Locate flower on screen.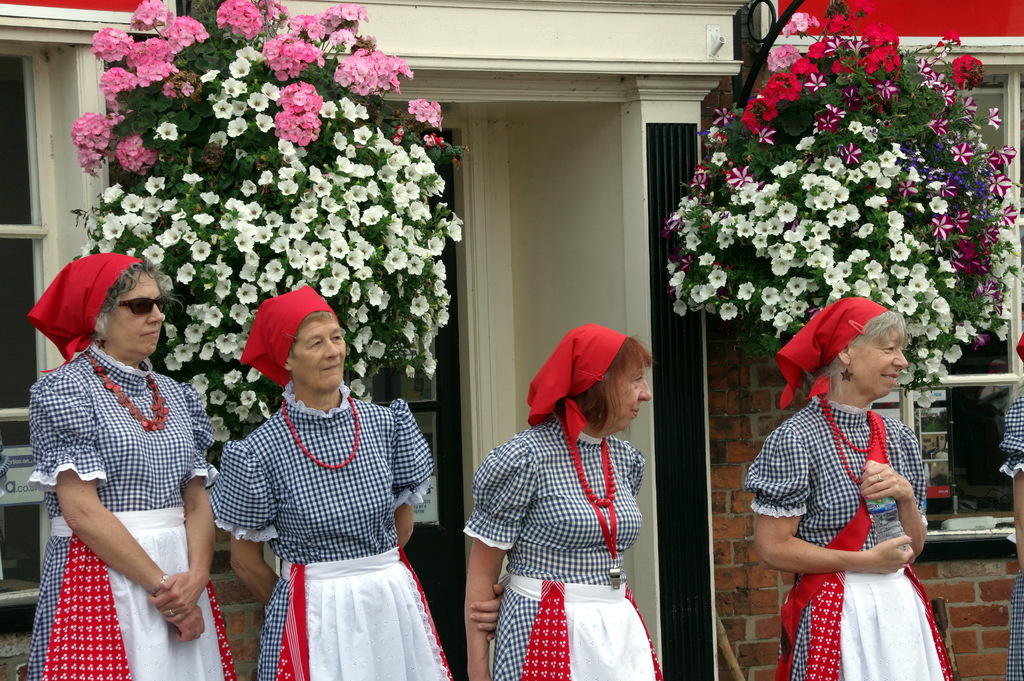
On screen at [321, 98, 339, 119].
